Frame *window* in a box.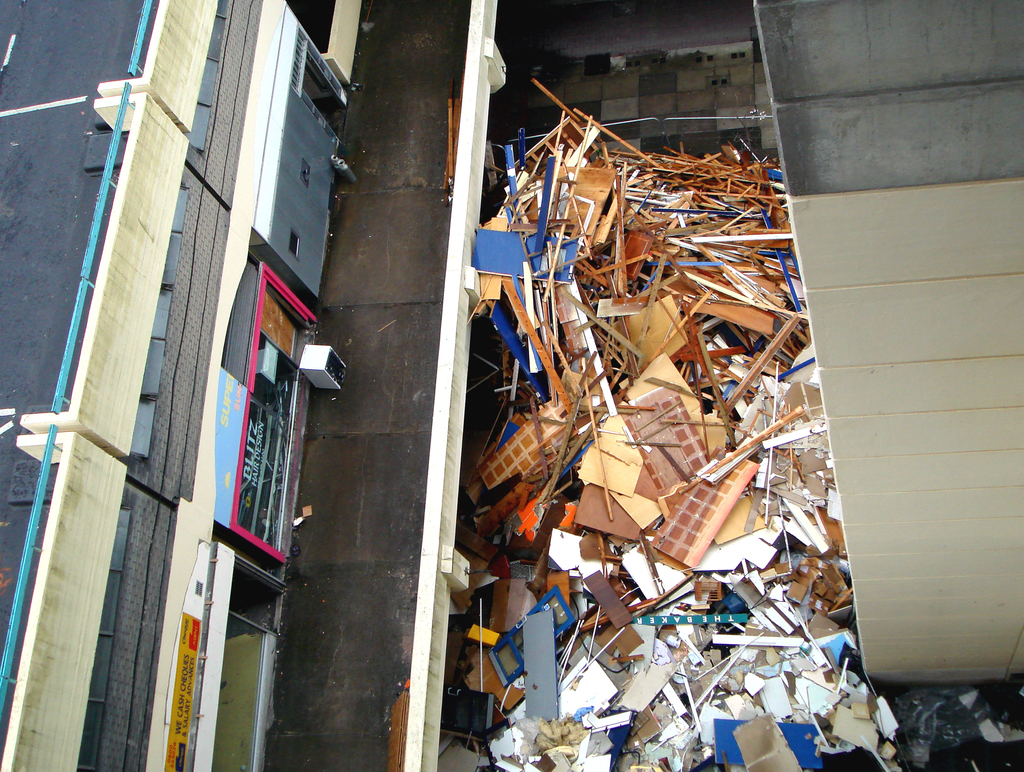
{"left": 303, "top": 156, "right": 310, "bottom": 191}.
